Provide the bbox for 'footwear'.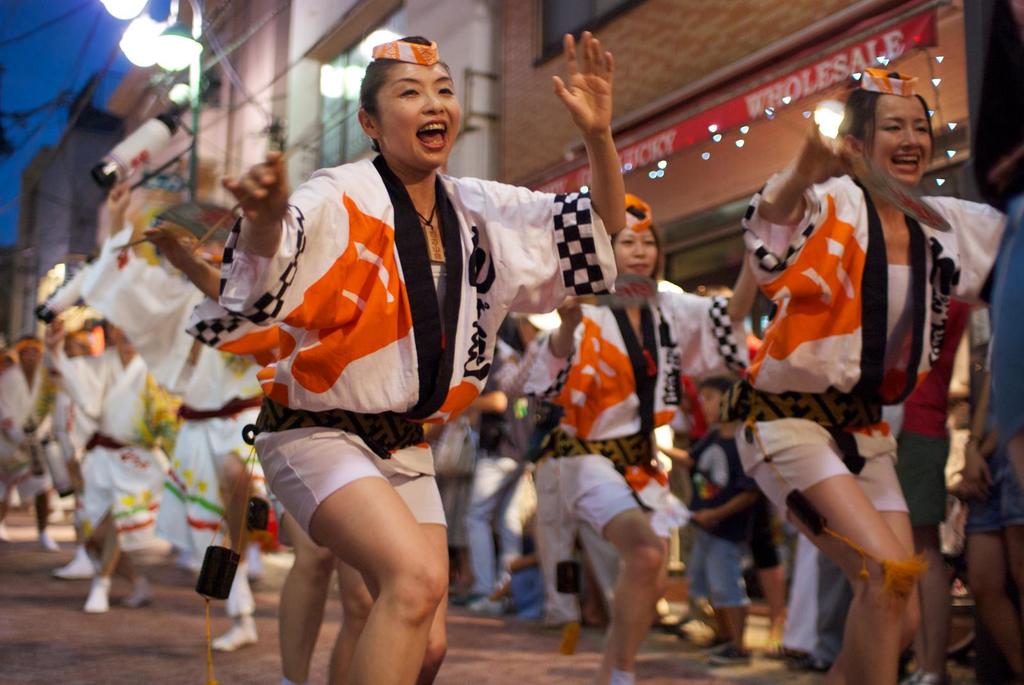
Rect(29, 530, 57, 553).
